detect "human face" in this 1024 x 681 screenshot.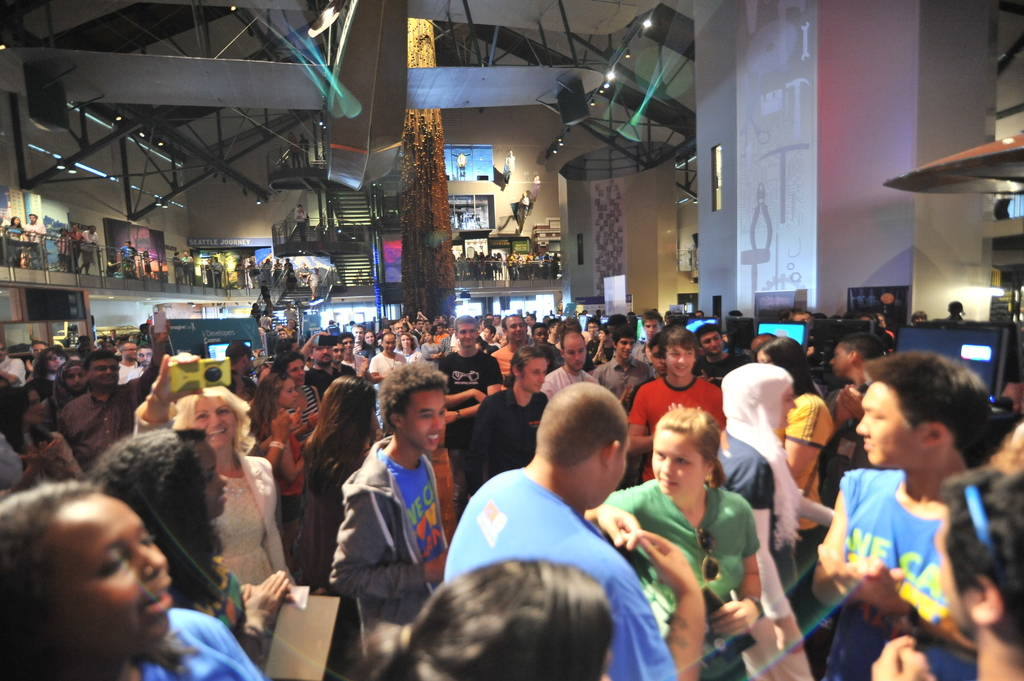
Detection: bbox(859, 387, 909, 466).
